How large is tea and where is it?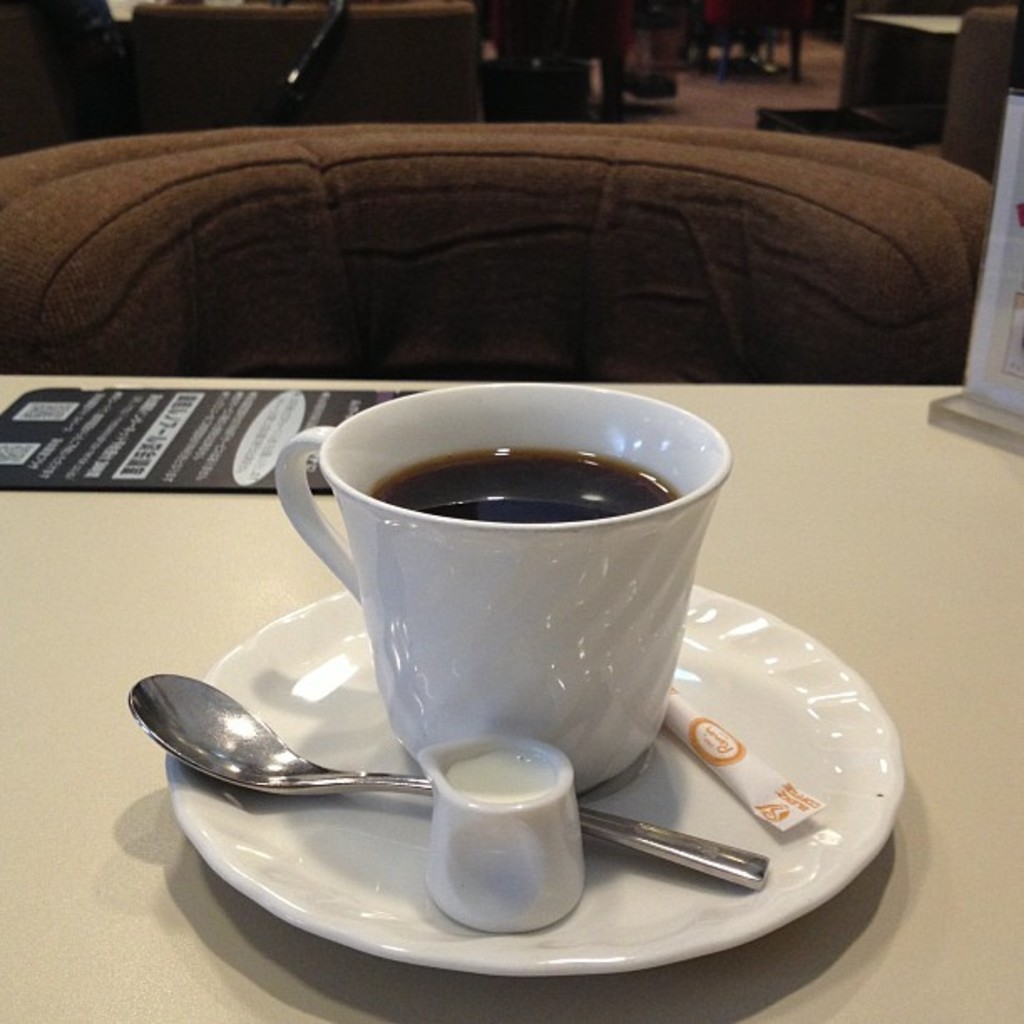
Bounding box: select_region(361, 443, 678, 530).
